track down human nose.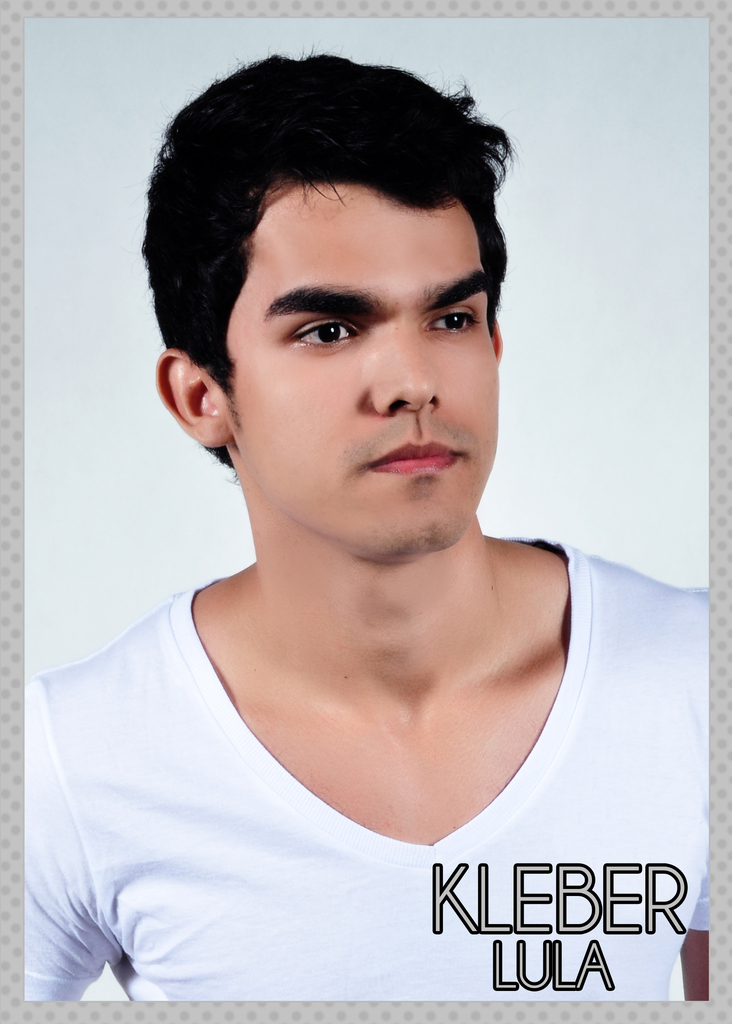
Tracked to (369, 319, 441, 419).
